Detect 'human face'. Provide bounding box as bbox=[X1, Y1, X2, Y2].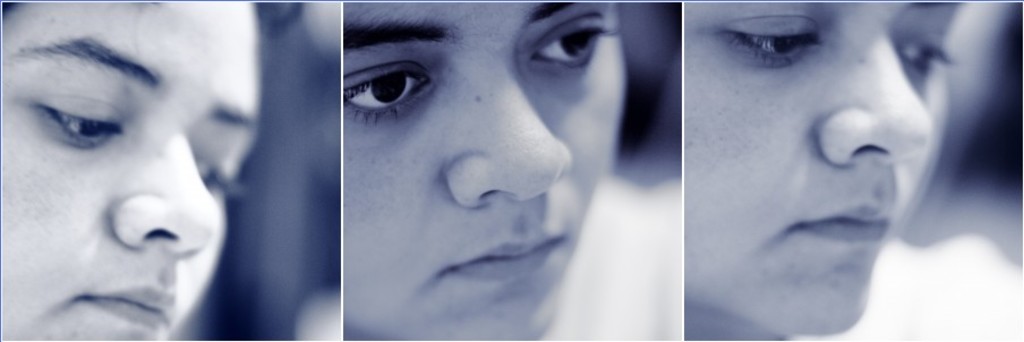
bbox=[341, 0, 629, 341].
